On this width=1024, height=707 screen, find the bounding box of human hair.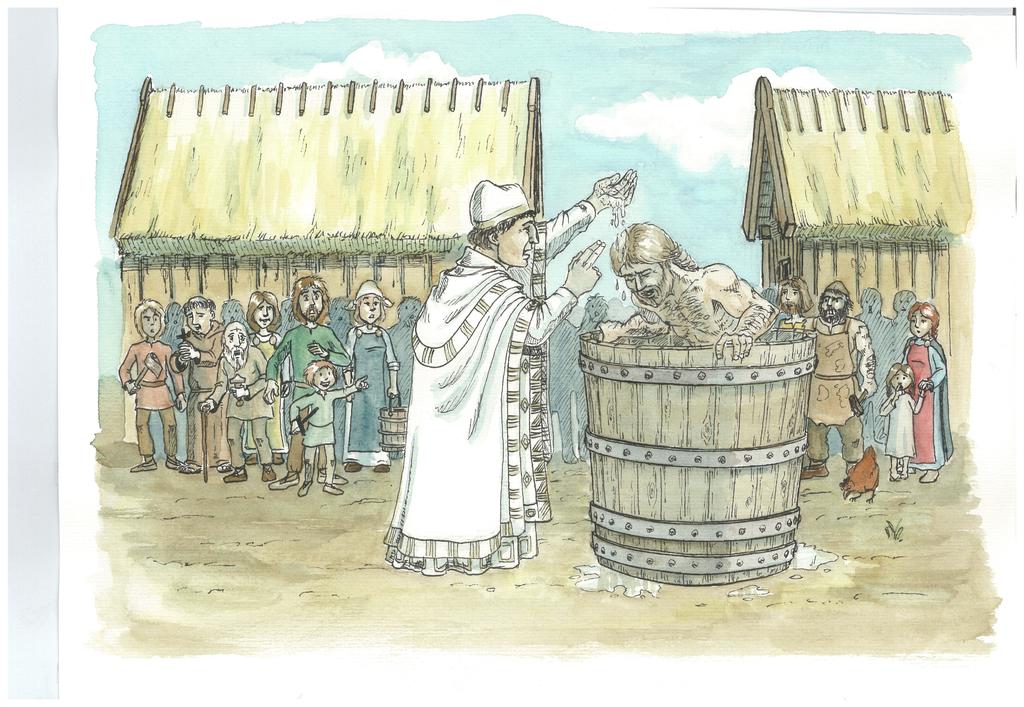
Bounding box: bbox(129, 301, 165, 346).
